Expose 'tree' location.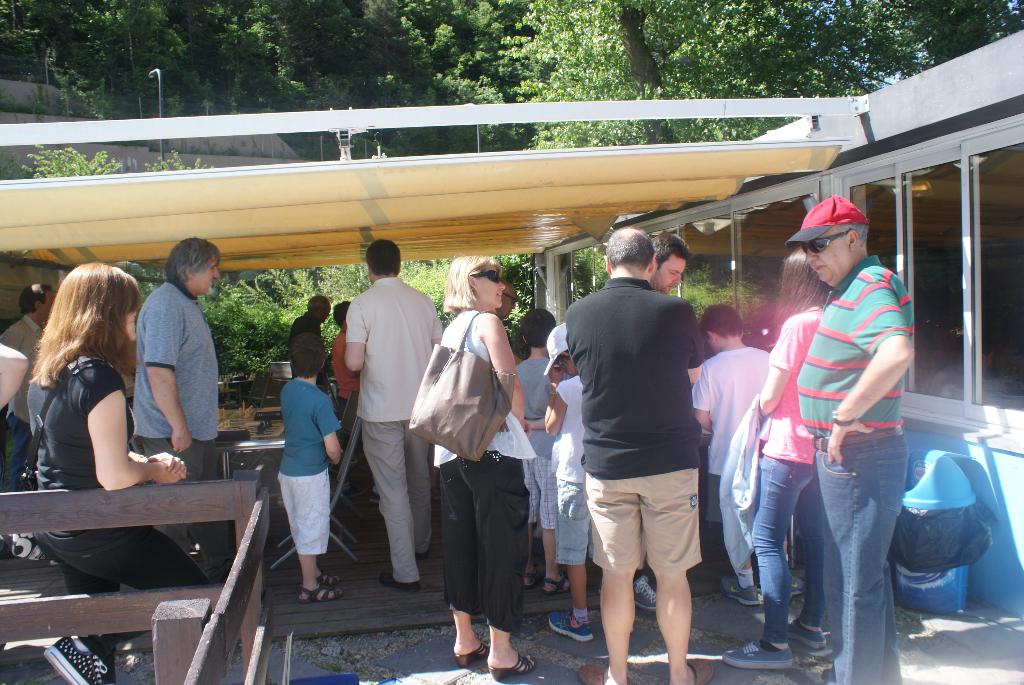
Exposed at left=0, top=0, right=1023, bottom=327.
